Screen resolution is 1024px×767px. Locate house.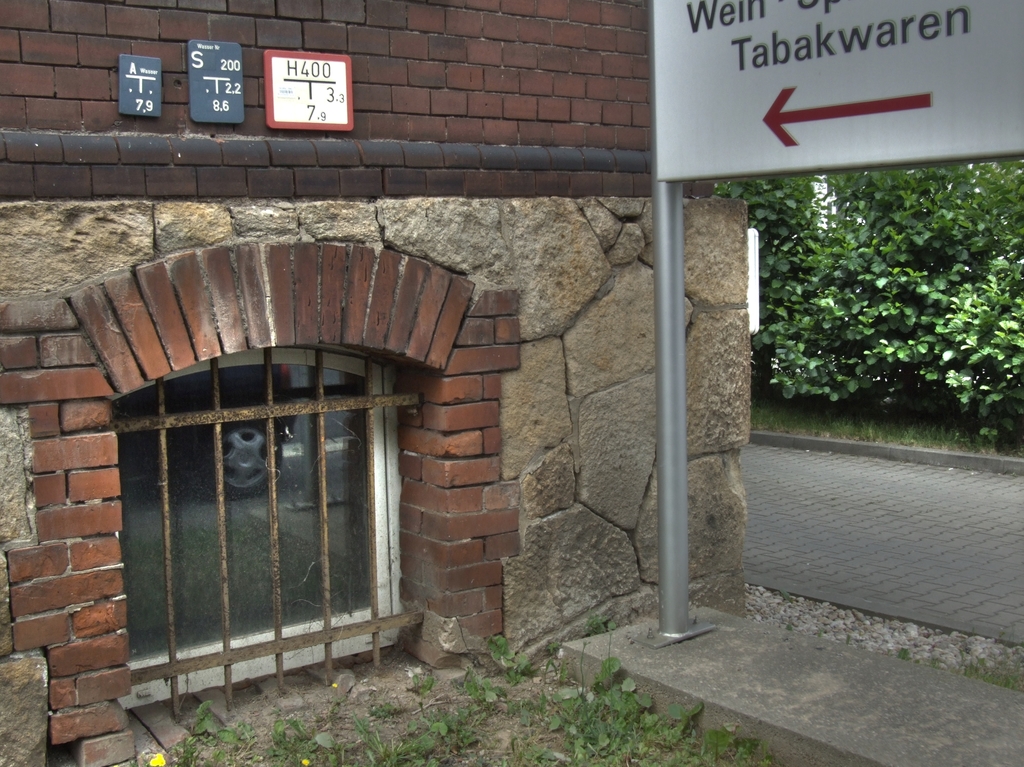
locate(0, 0, 748, 766).
